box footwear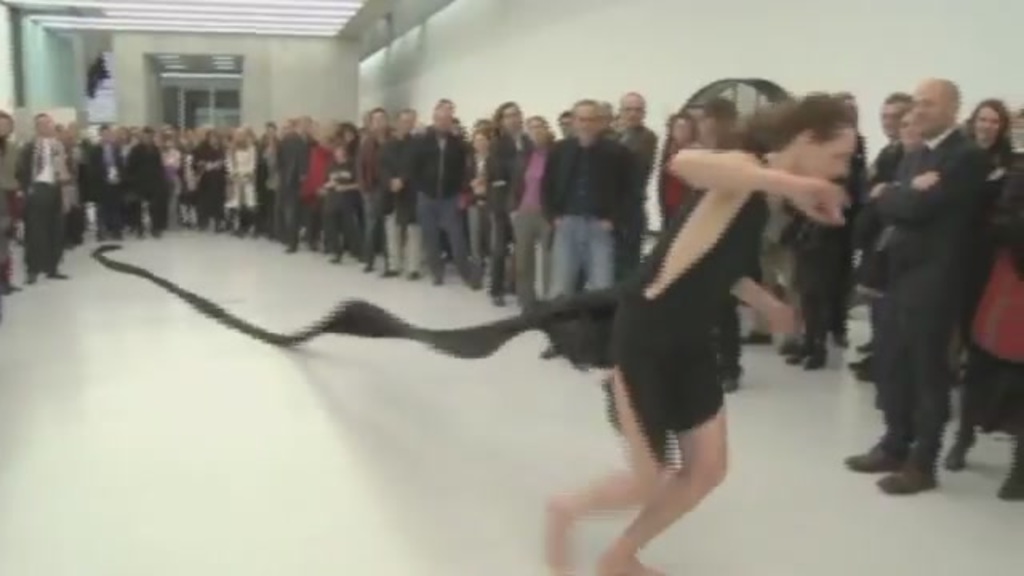
<bbox>251, 222, 259, 230</bbox>
